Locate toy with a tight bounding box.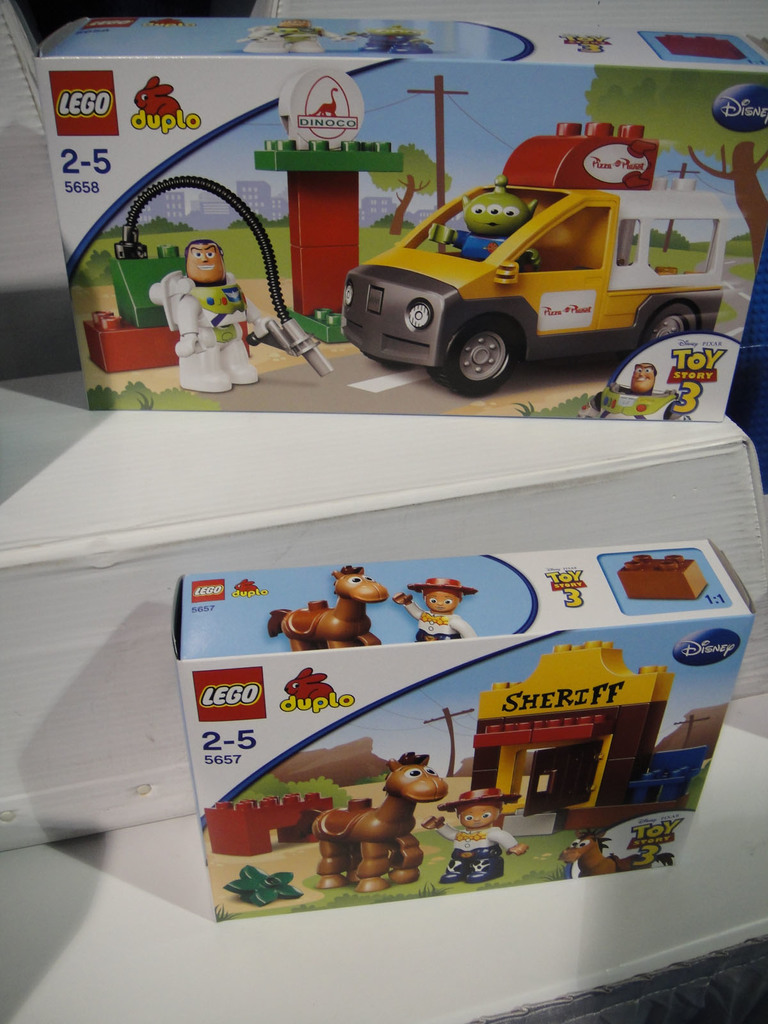
detection(237, 17, 354, 55).
